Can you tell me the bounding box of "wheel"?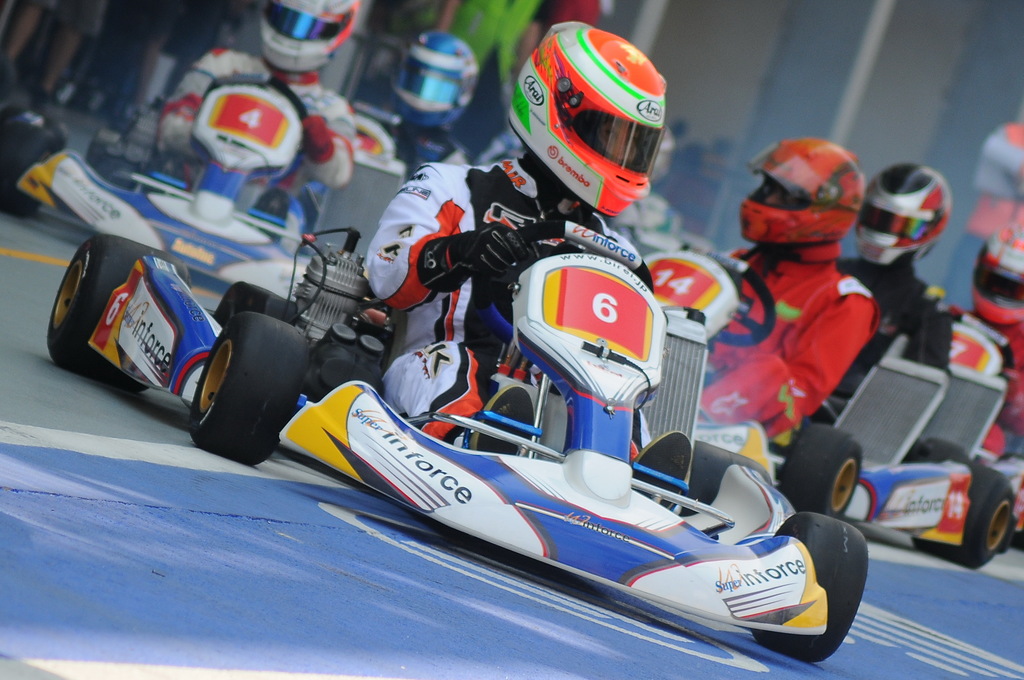
(929, 435, 966, 465).
